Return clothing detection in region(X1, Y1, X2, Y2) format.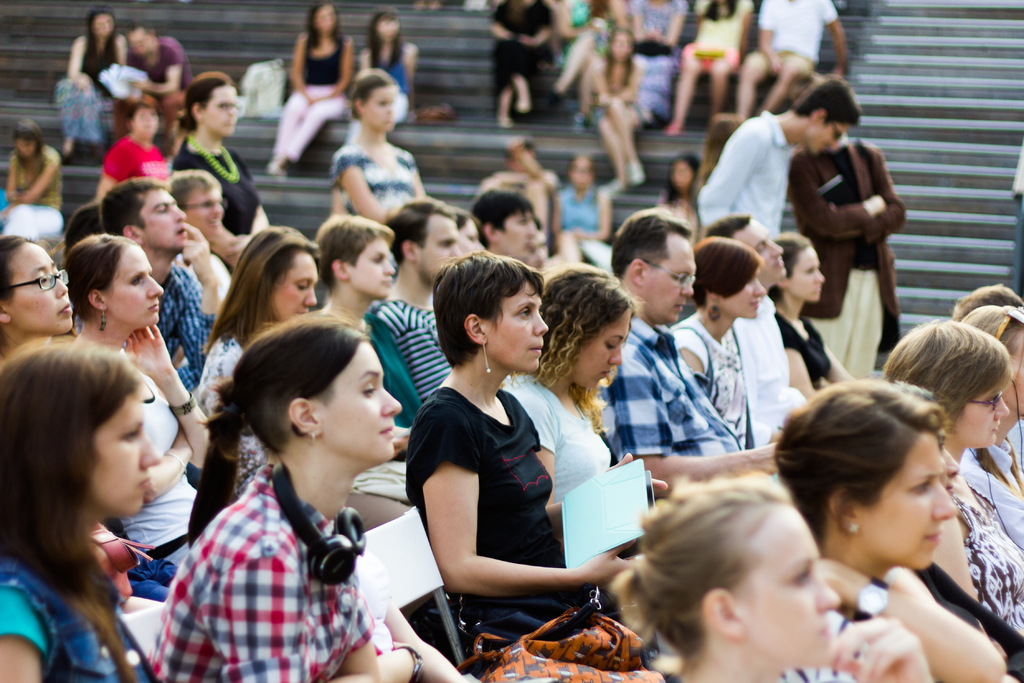
region(628, 0, 685, 120).
